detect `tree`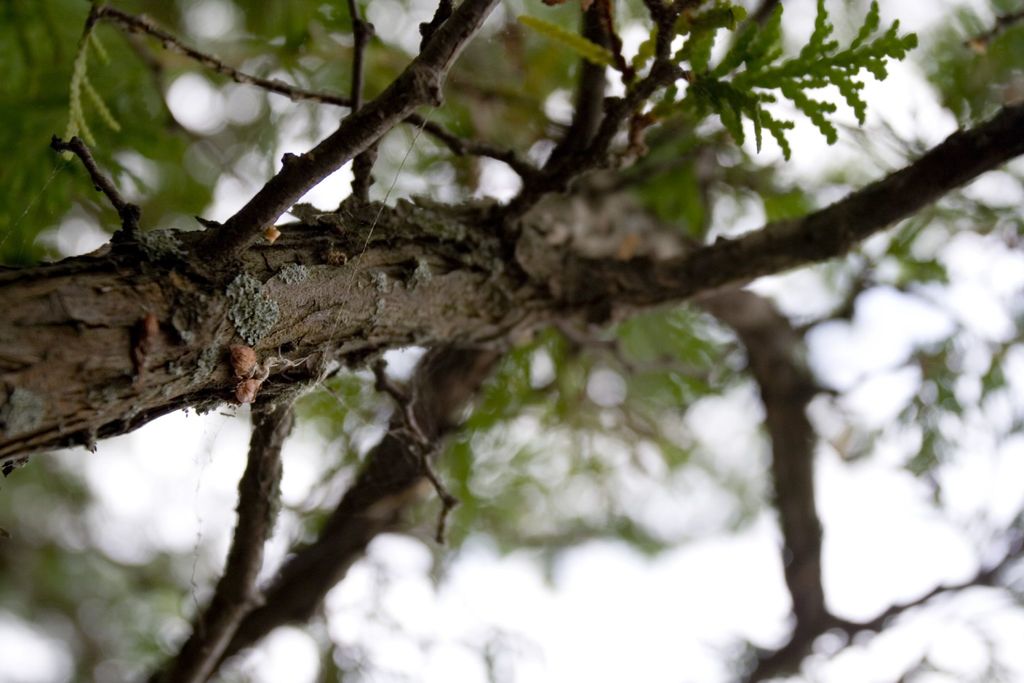
(x1=0, y1=1, x2=1023, y2=682)
